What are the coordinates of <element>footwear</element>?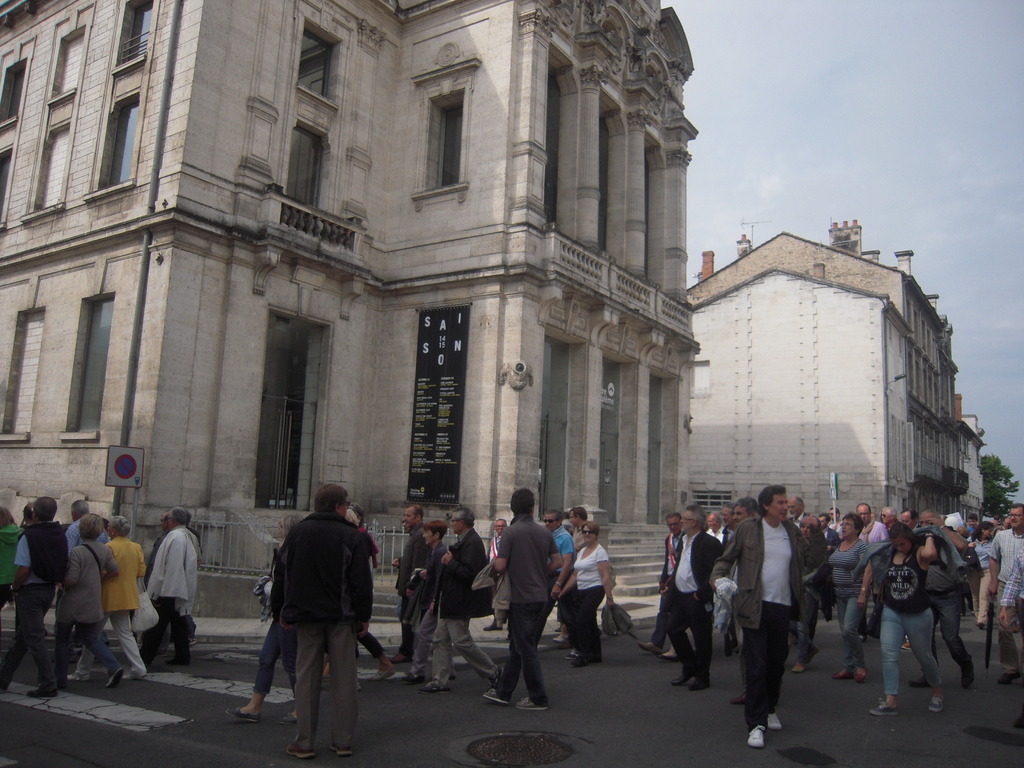
BBox(668, 668, 694, 688).
